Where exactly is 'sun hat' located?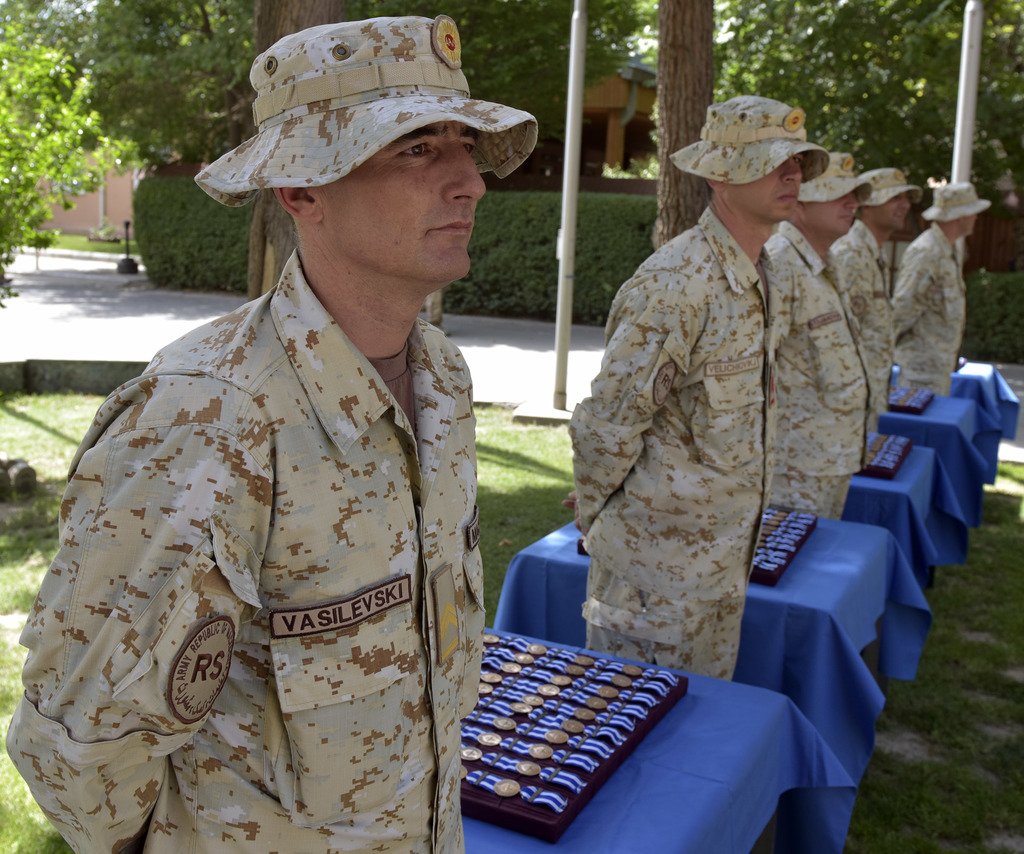
Its bounding box is <box>192,4,547,209</box>.
